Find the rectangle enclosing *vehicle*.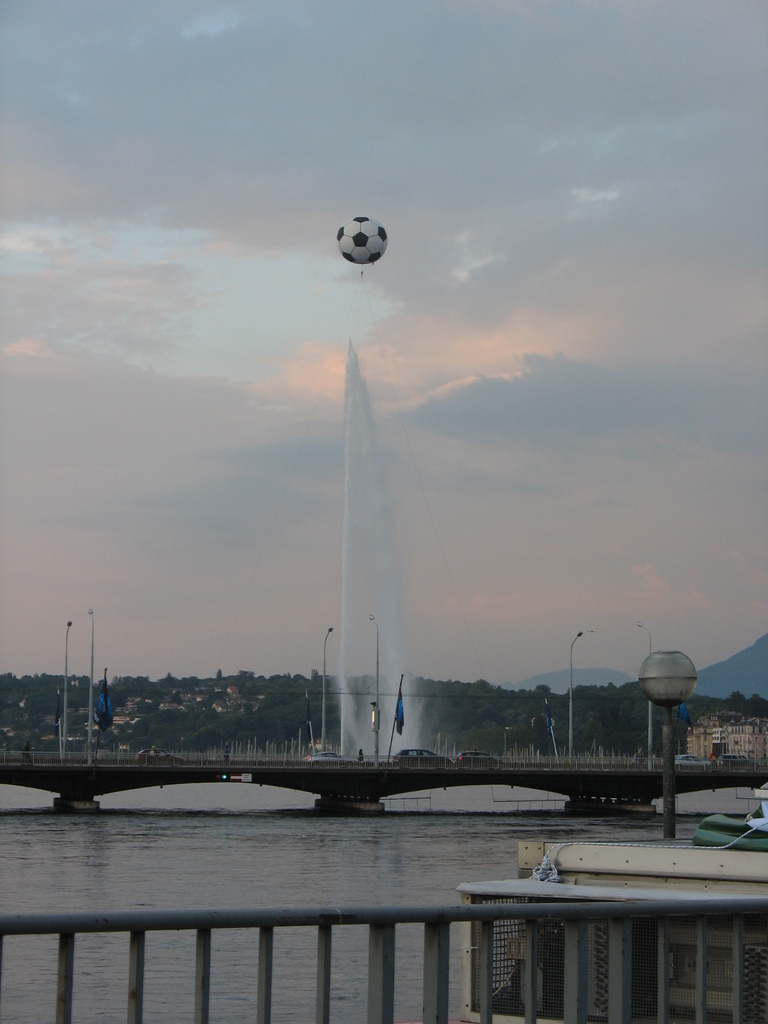
678,753,720,765.
